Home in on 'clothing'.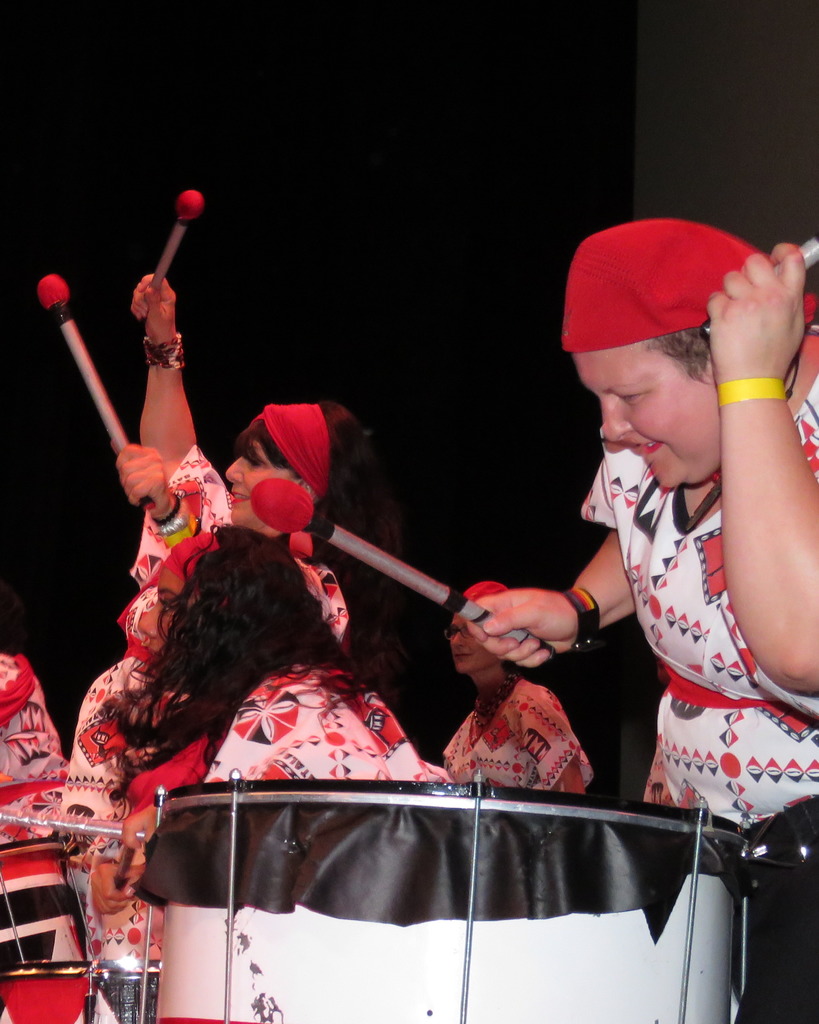
Homed in at x1=438 y1=668 x2=594 y2=792.
